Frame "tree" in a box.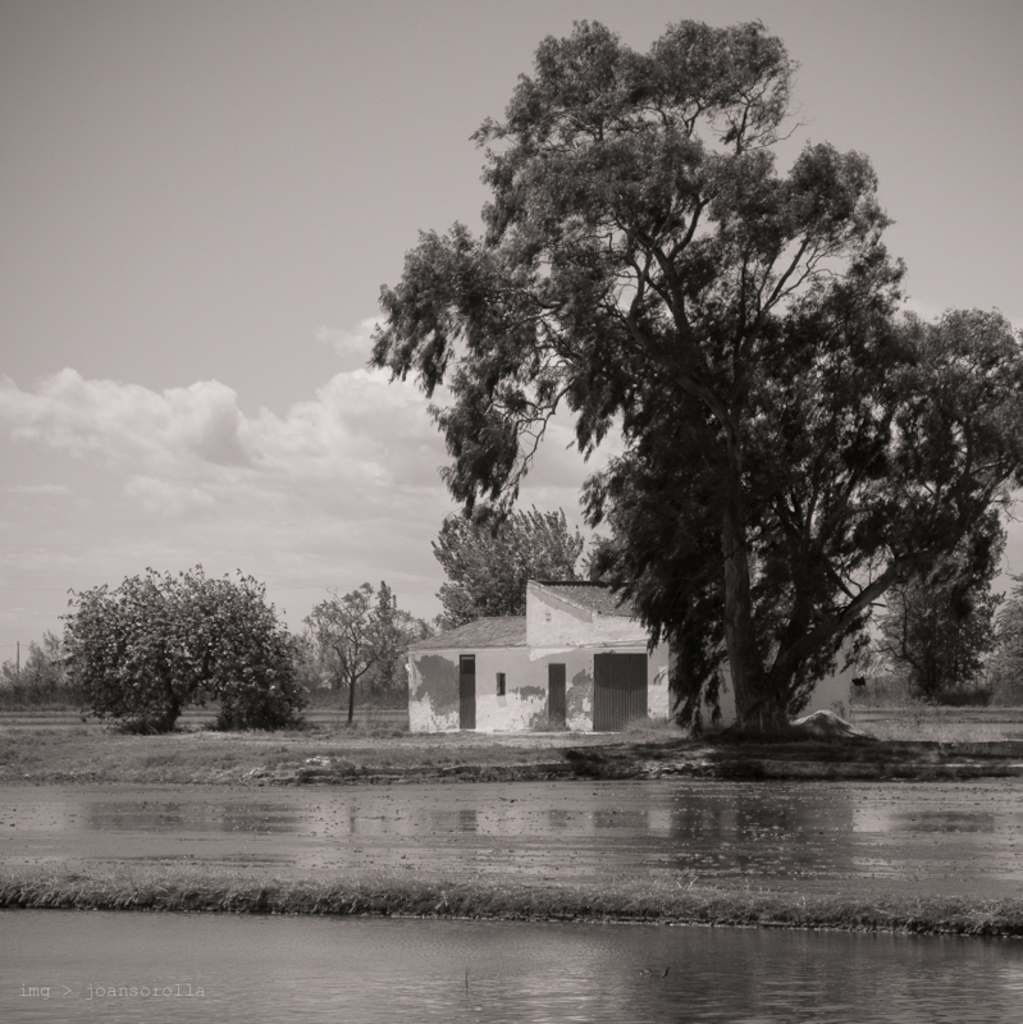
(303,572,421,719).
